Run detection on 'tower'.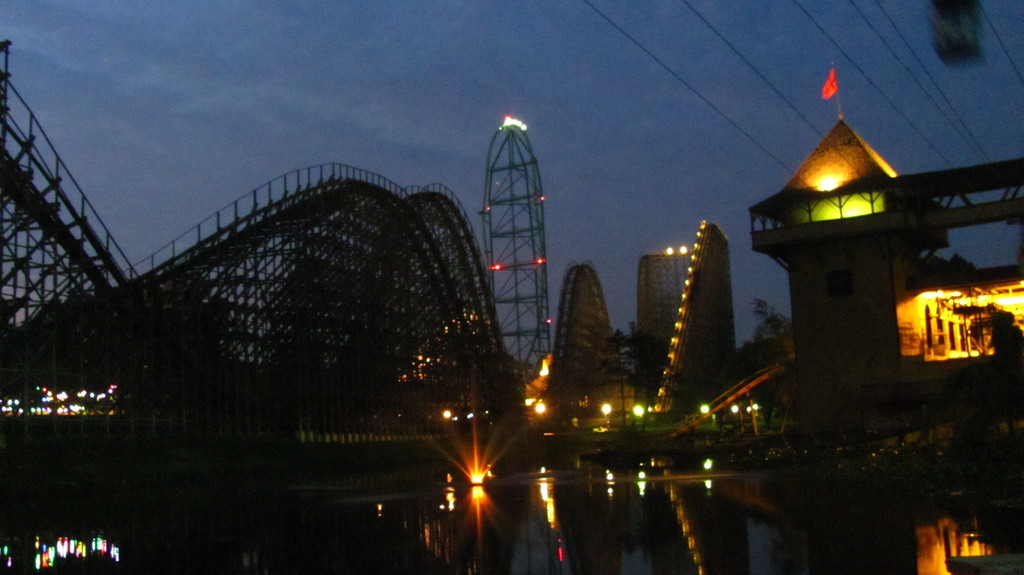
Result: [483,115,550,385].
